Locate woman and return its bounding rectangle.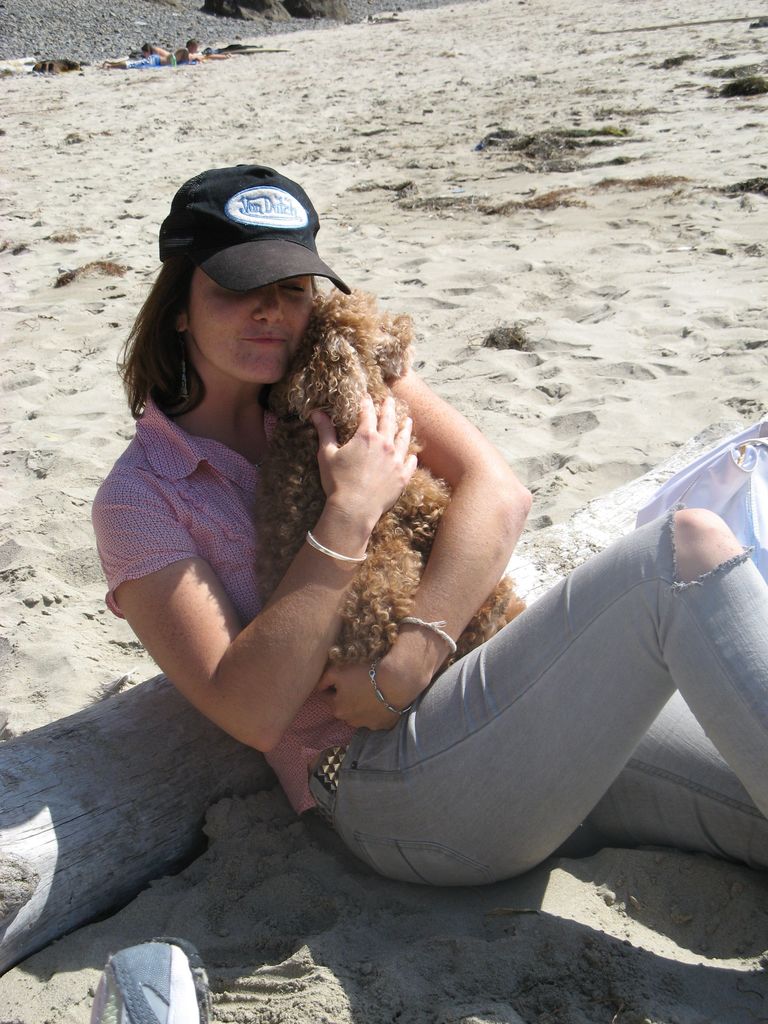
pyautogui.locateOnScreen(119, 166, 712, 932).
